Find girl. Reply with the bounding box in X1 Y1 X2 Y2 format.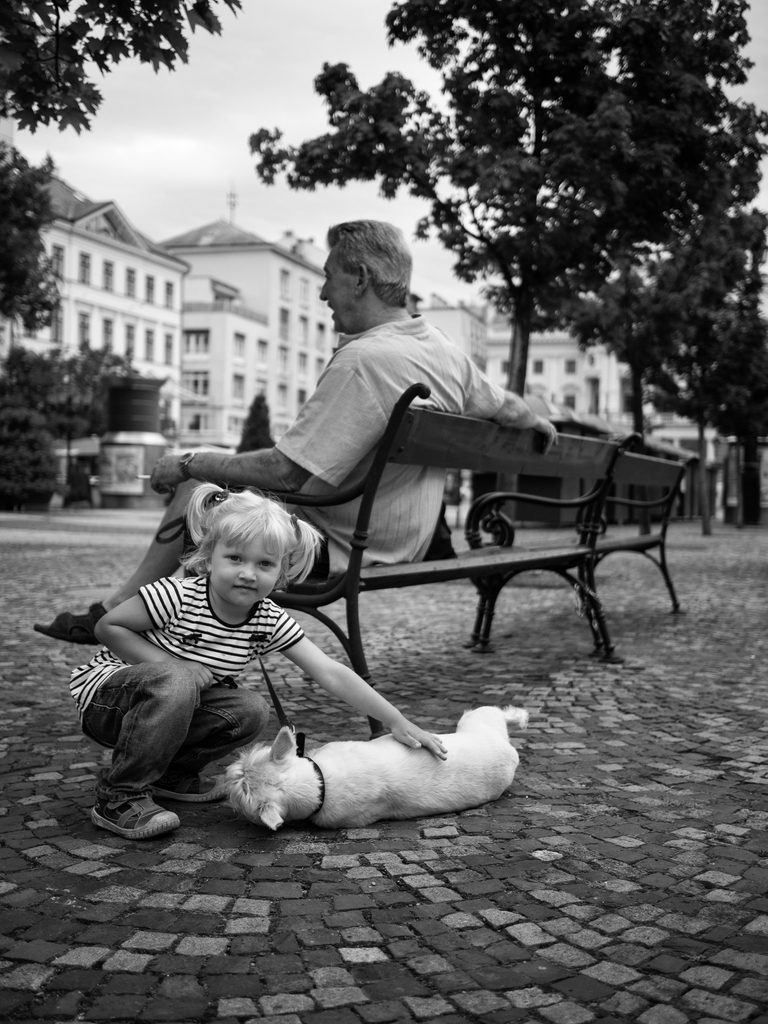
64 481 447 839.
